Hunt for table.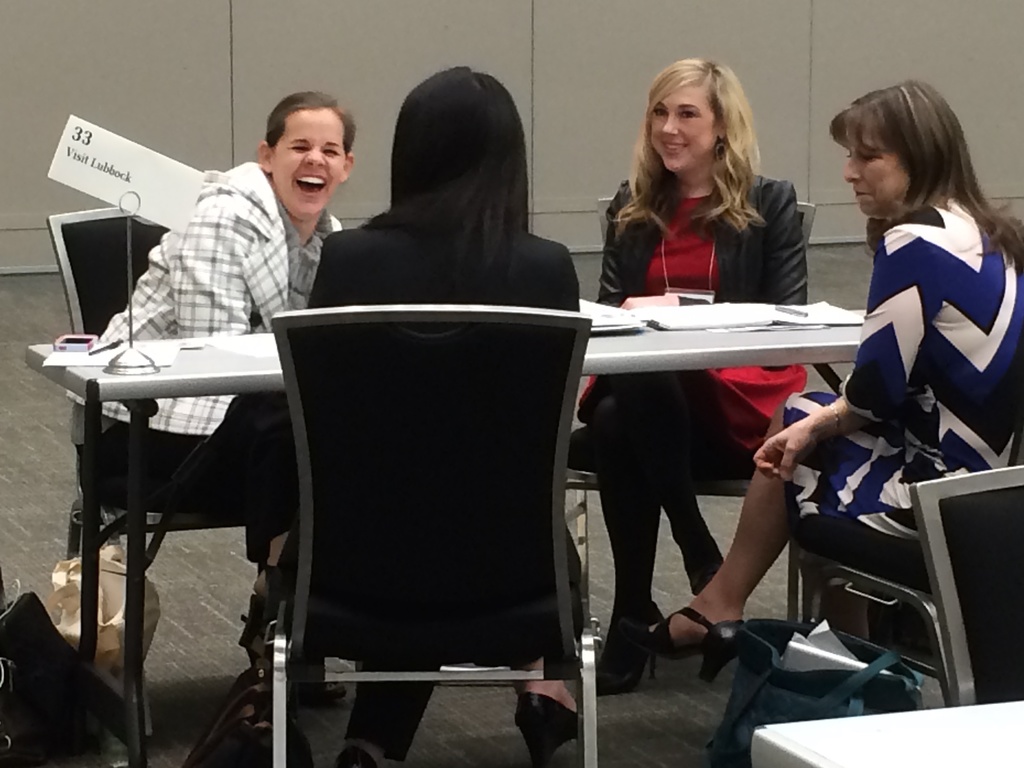
Hunted down at [left=753, top=699, right=1023, bottom=767].
